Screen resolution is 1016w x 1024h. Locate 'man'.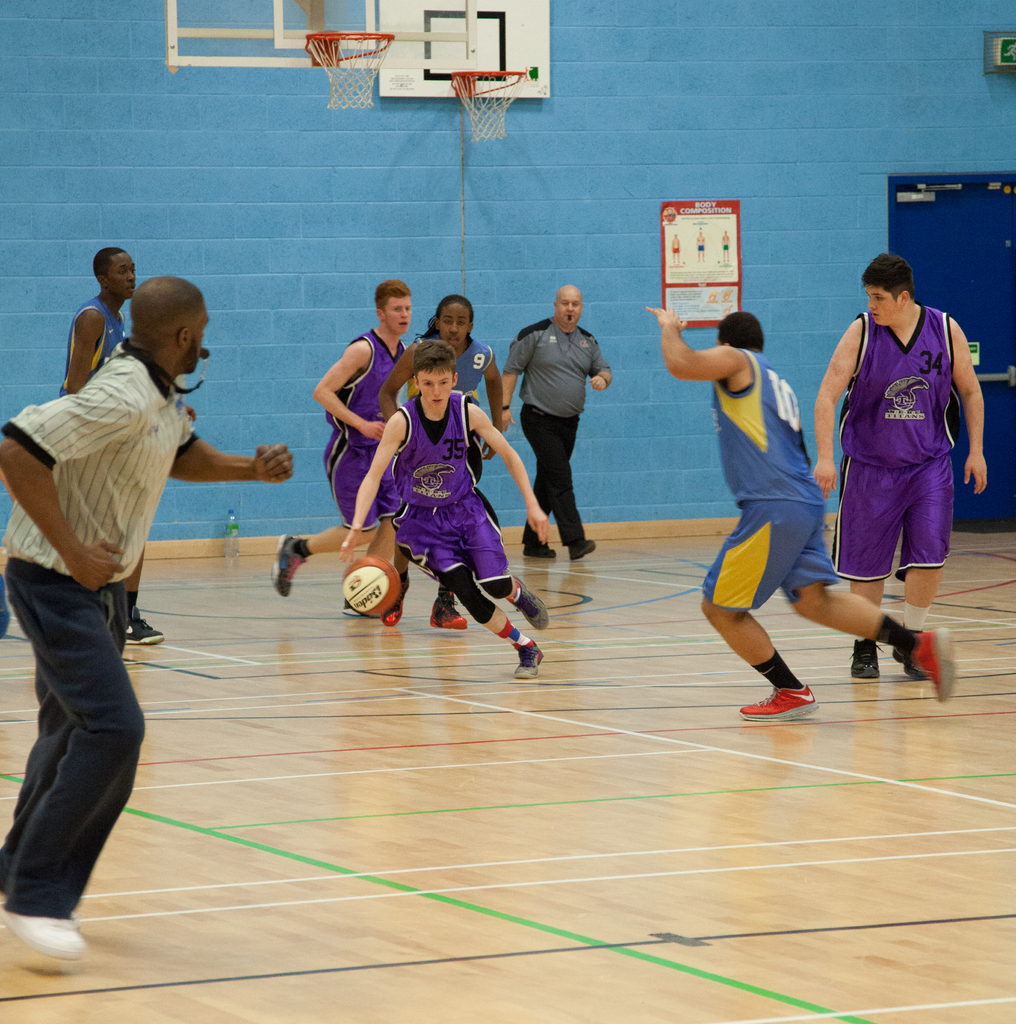
273 284 427 588.
